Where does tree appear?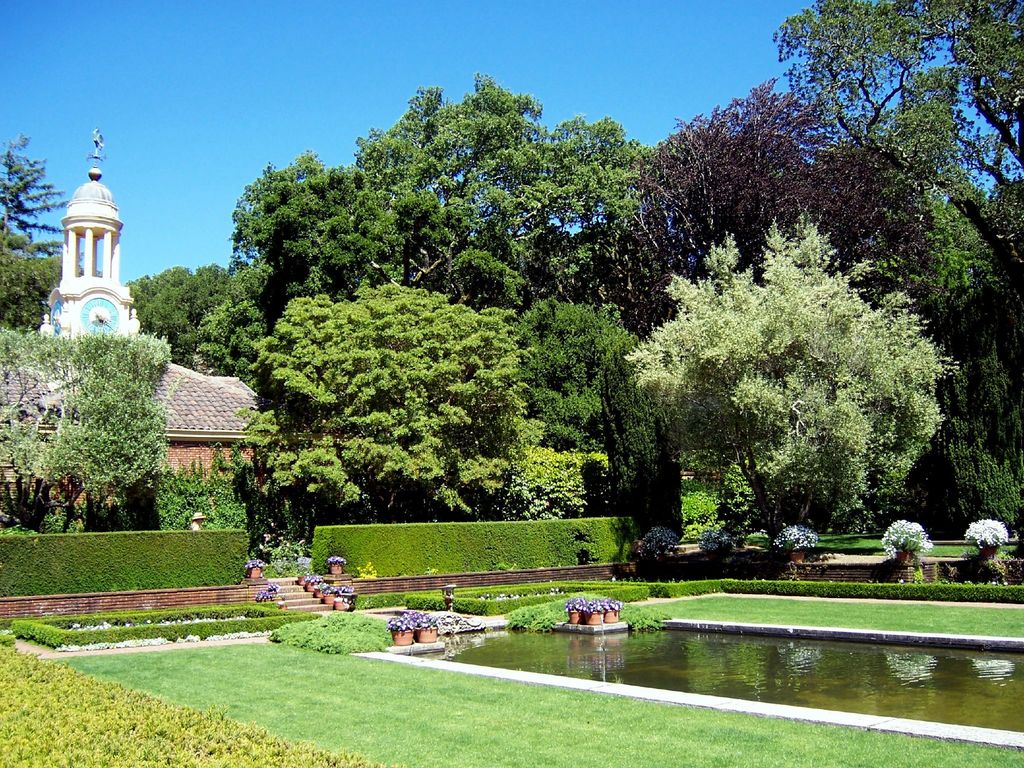
Appears at [left=520, top=292, right=651, bottom=512].
